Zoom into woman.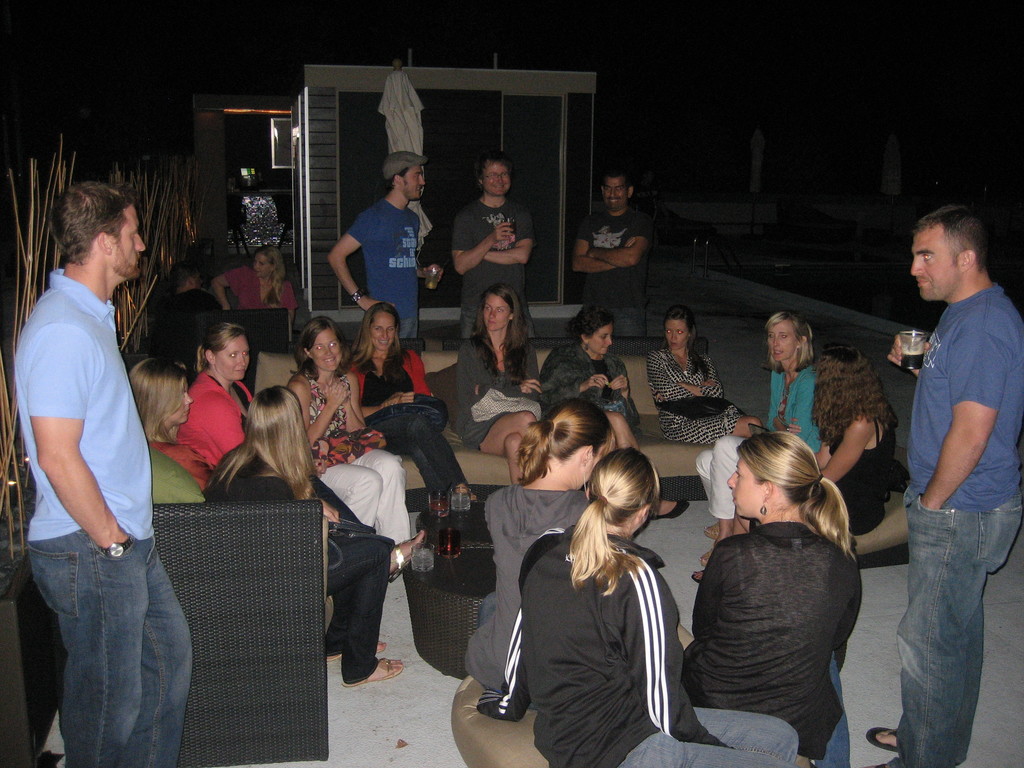
Zoom target: Rect(199, 386, 401, 691).
